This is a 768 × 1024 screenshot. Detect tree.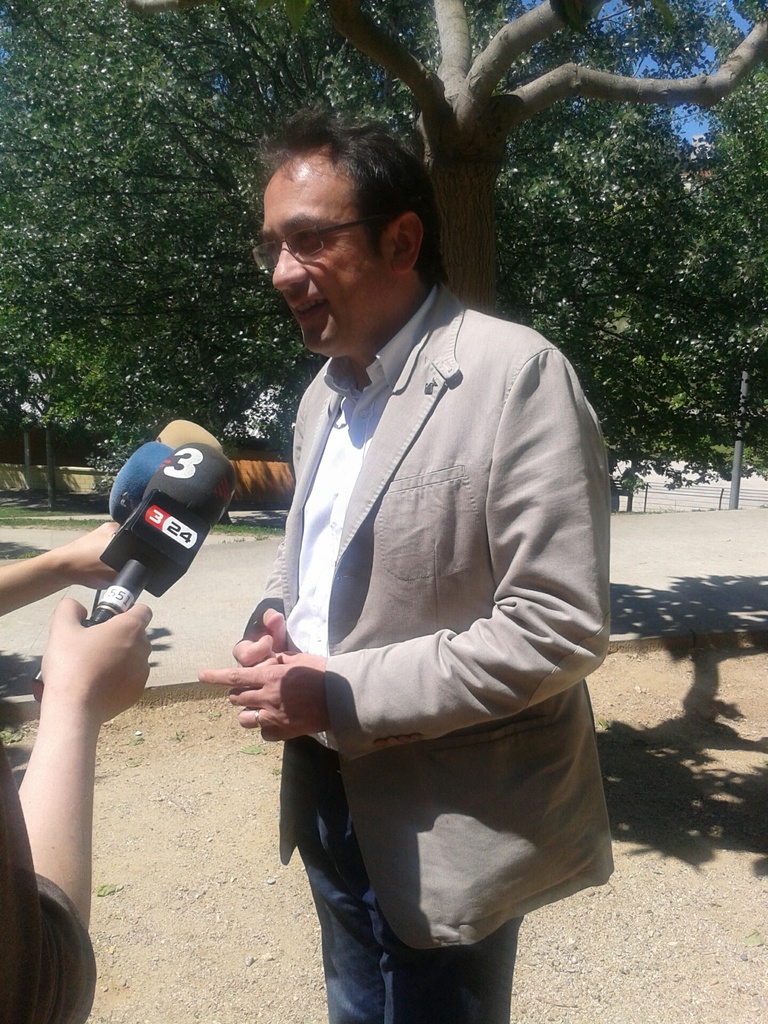
rect(0, 0, 420, 490).
